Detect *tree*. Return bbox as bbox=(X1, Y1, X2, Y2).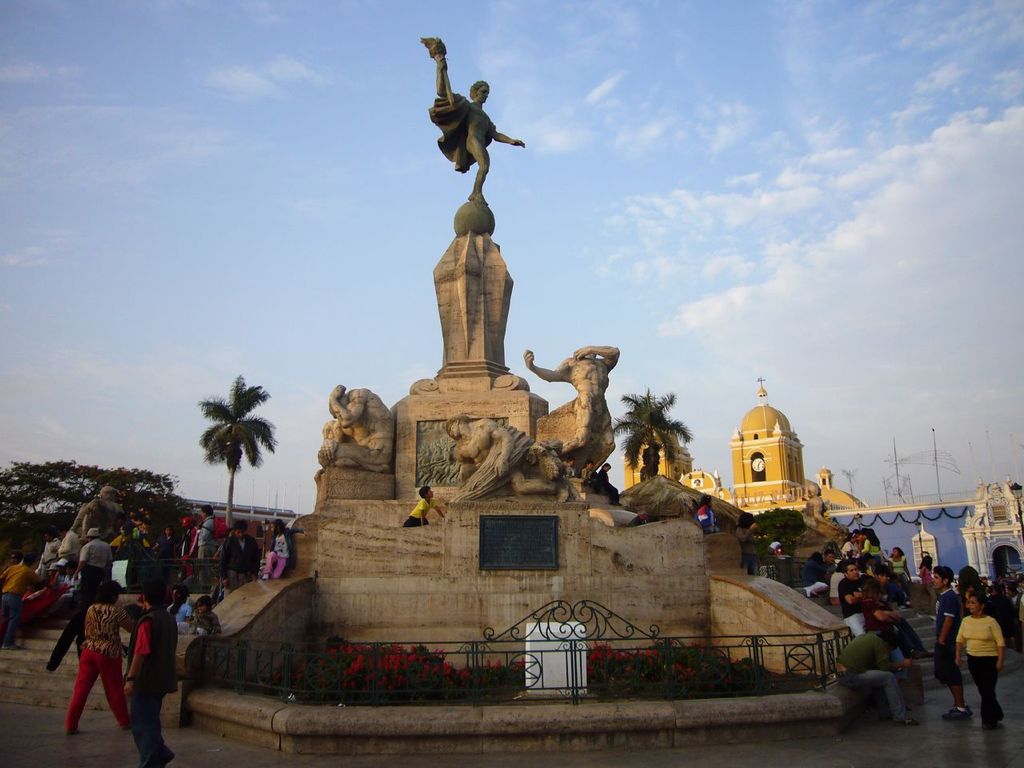
bbox=(189, 366, 262, 538).
